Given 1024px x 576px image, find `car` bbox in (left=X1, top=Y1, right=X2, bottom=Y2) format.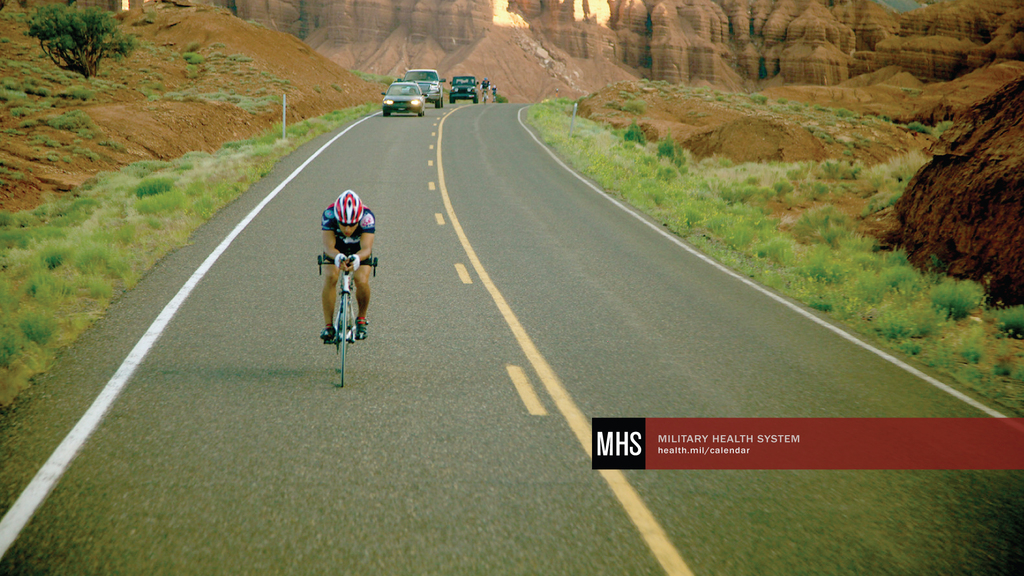
(left=381, top=79, right=429, bottom=116).
